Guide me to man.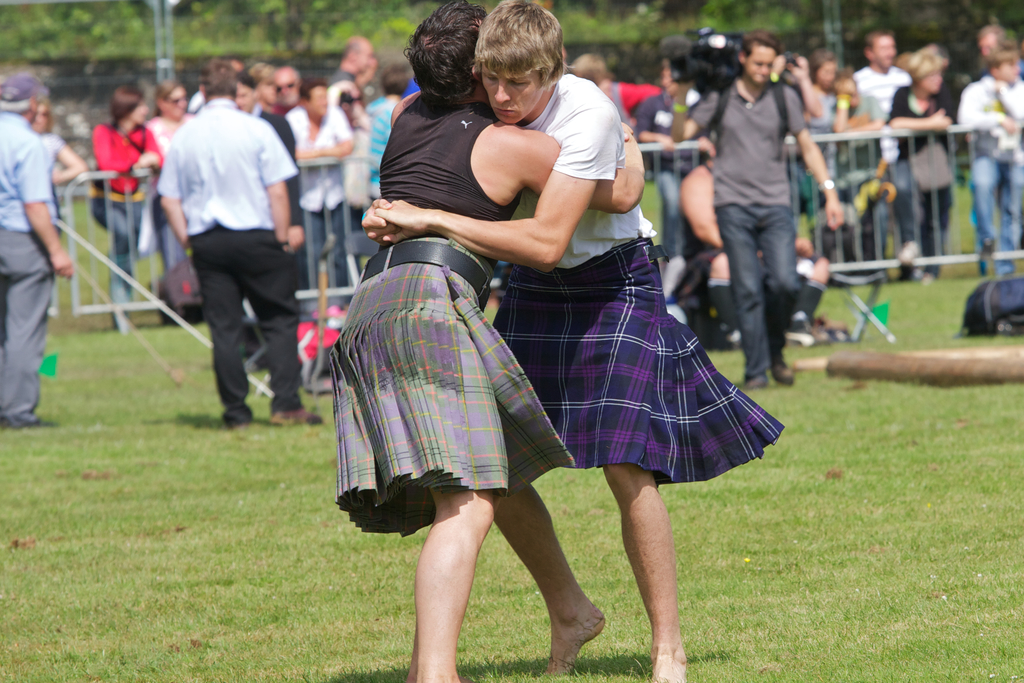
Guidance: Rect(147, 78, 315, 436).
